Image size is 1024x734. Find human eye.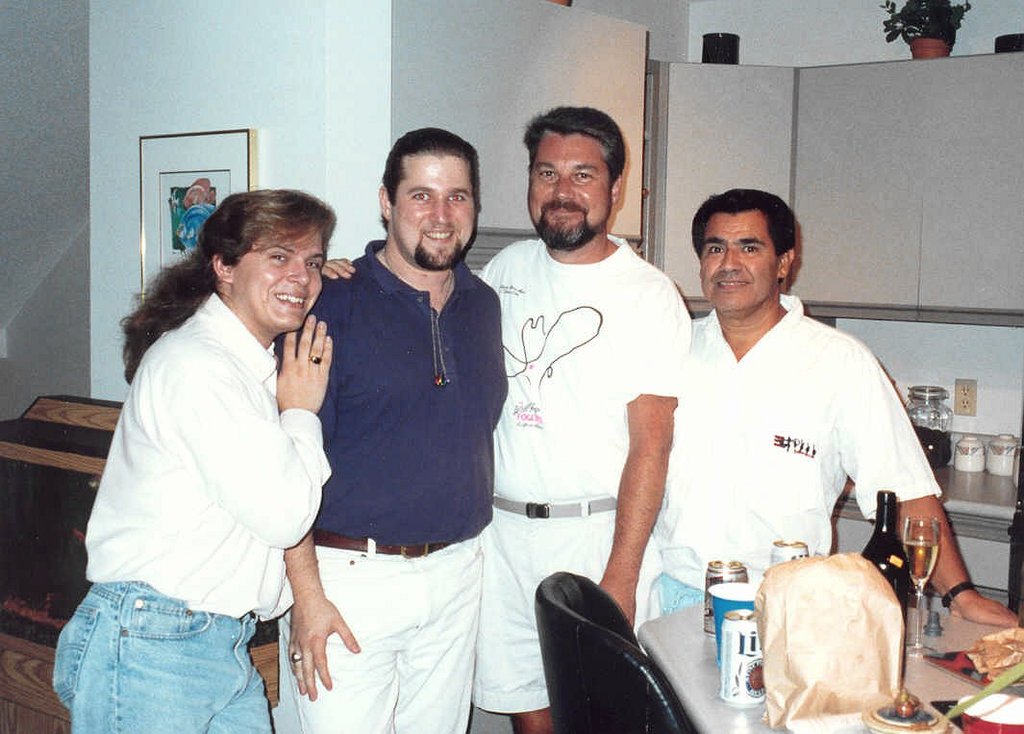
rect(738, 240, 759, 254).
